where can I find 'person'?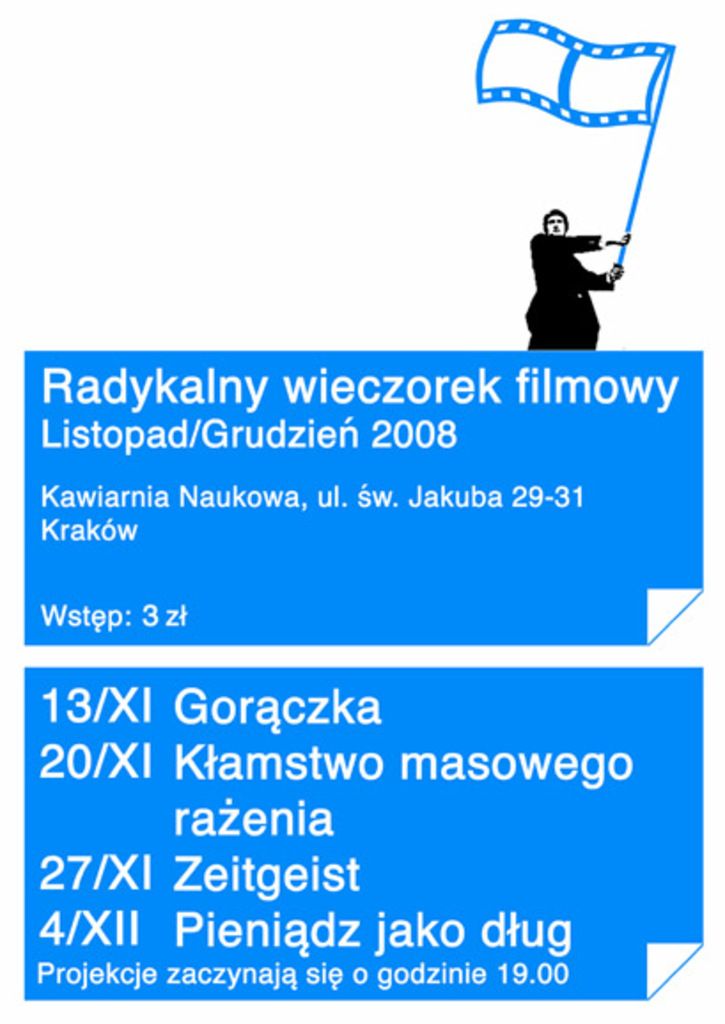
You can find it at x1=521 y1=202 x2=629 y2=349.
